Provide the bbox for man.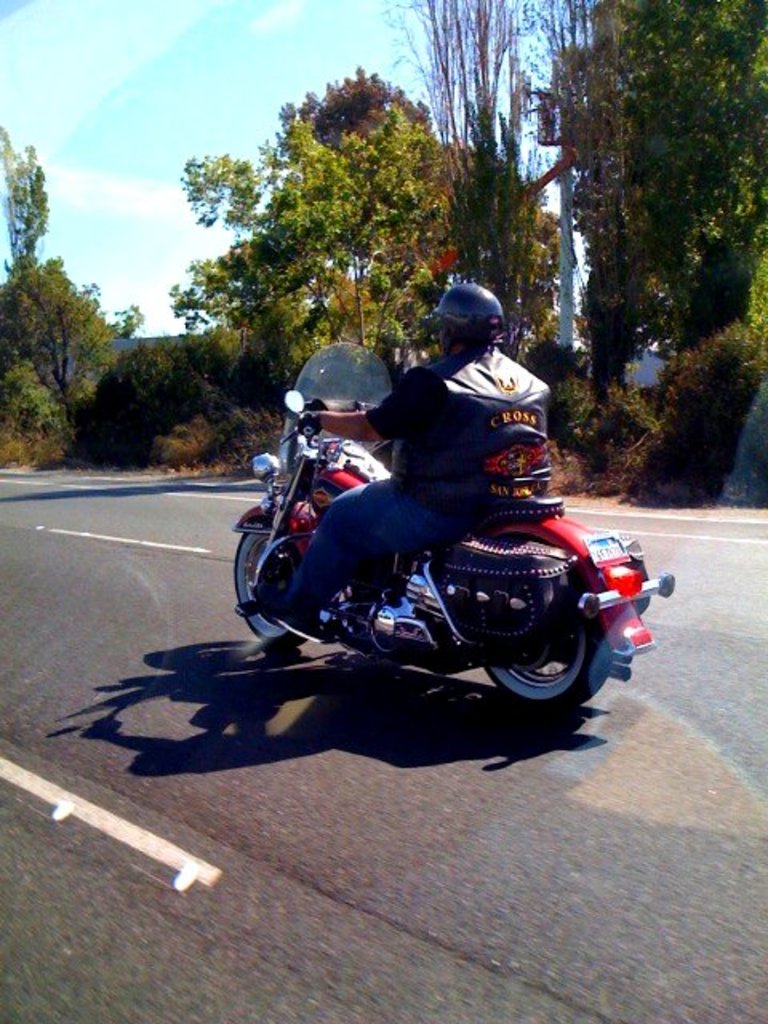
box=[254, 278, 546, 621].
